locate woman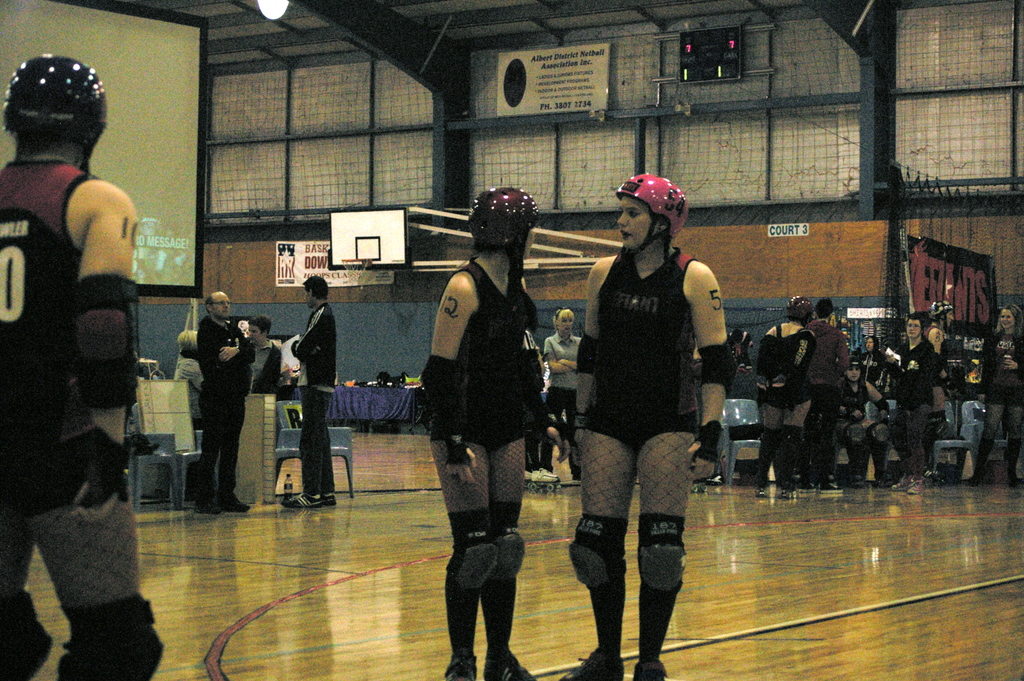
rect(540, 307, 585, 487)
